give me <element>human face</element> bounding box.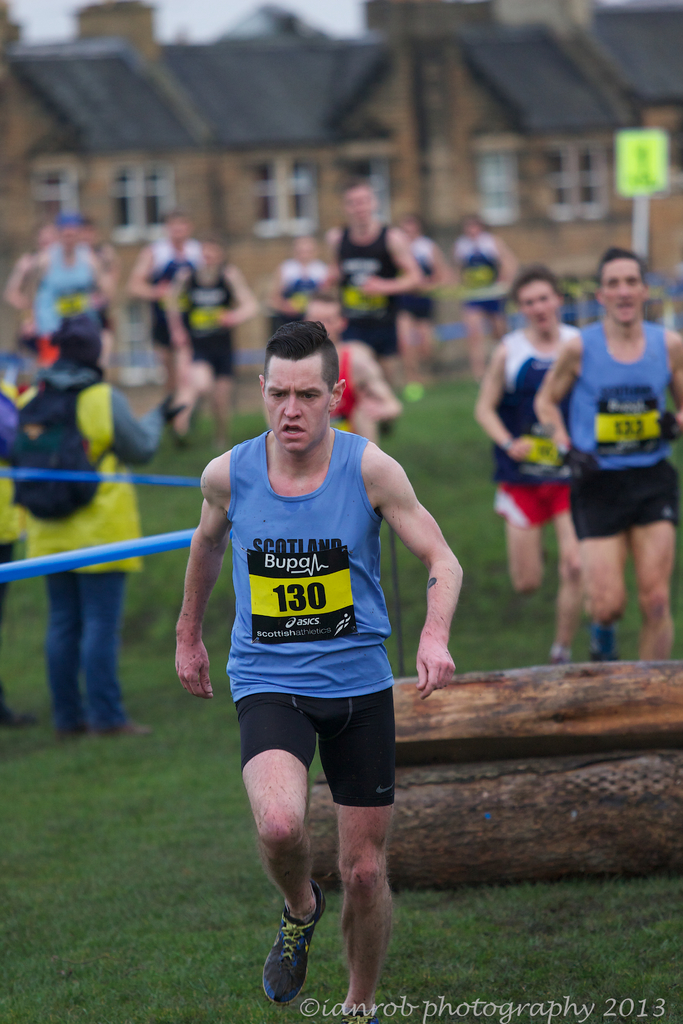
268/356/325/454.
